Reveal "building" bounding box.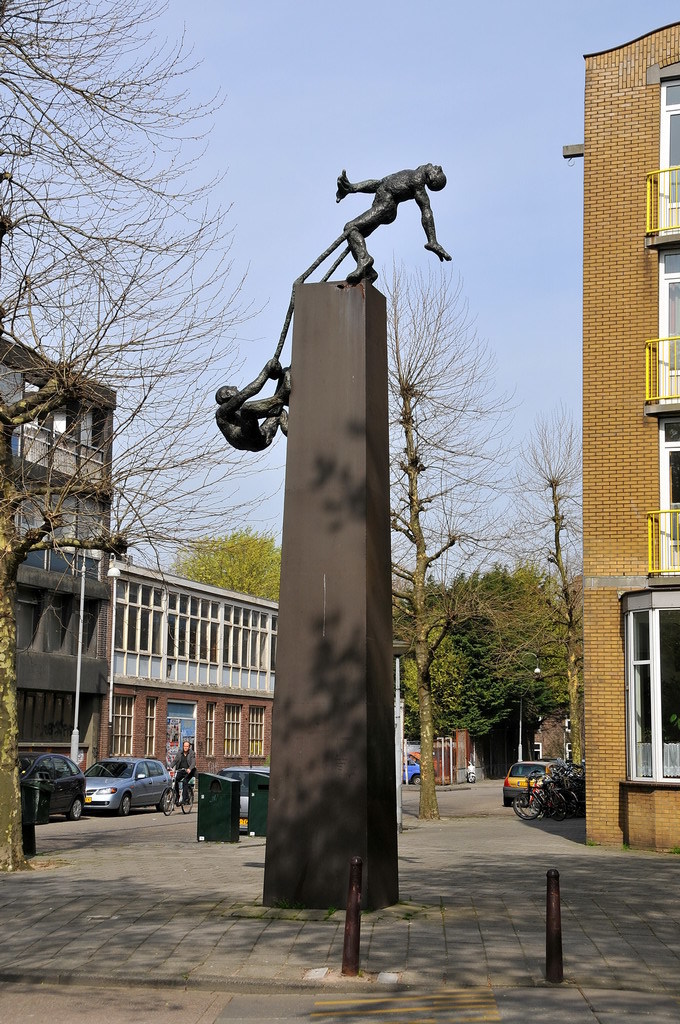
Revealed: 0 340 115 757.
